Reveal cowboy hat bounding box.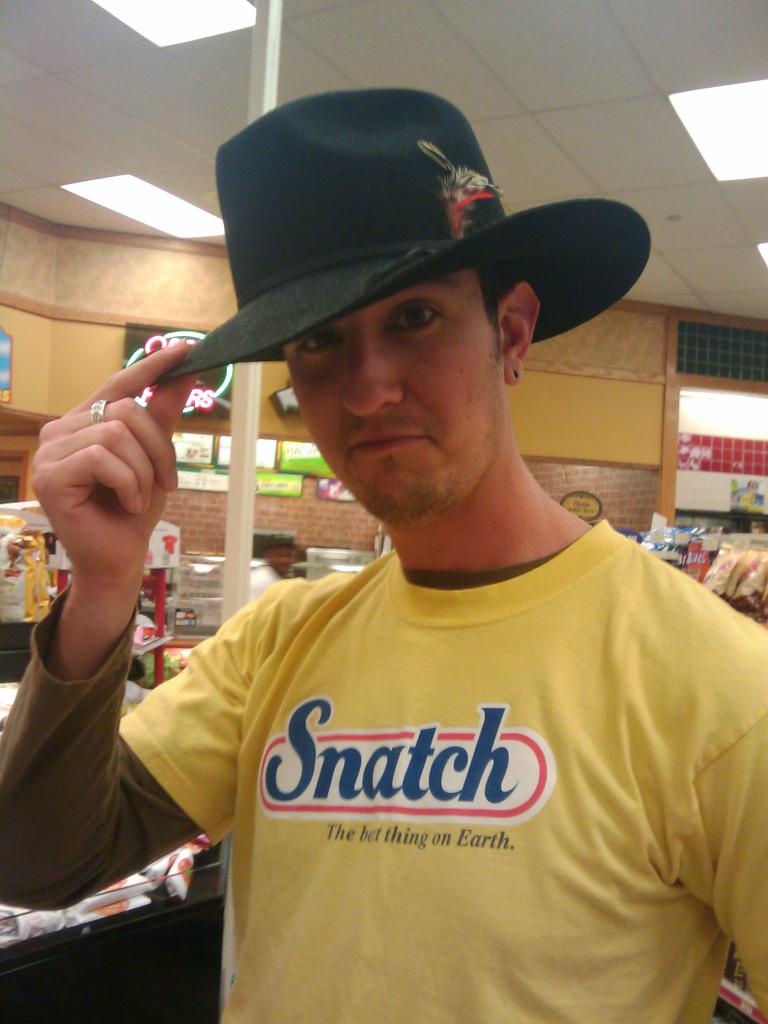
Revealed: region(164, 98, 620, 440).
